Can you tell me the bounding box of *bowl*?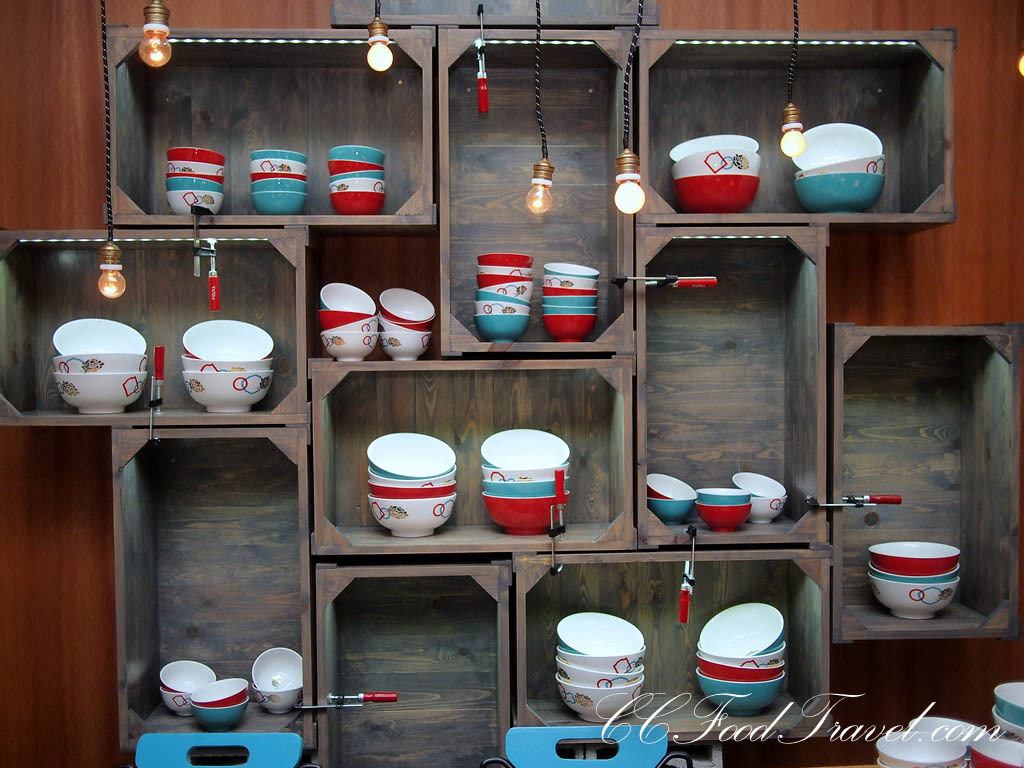
<bbox>160, 661, 215, 692</bbox>.
